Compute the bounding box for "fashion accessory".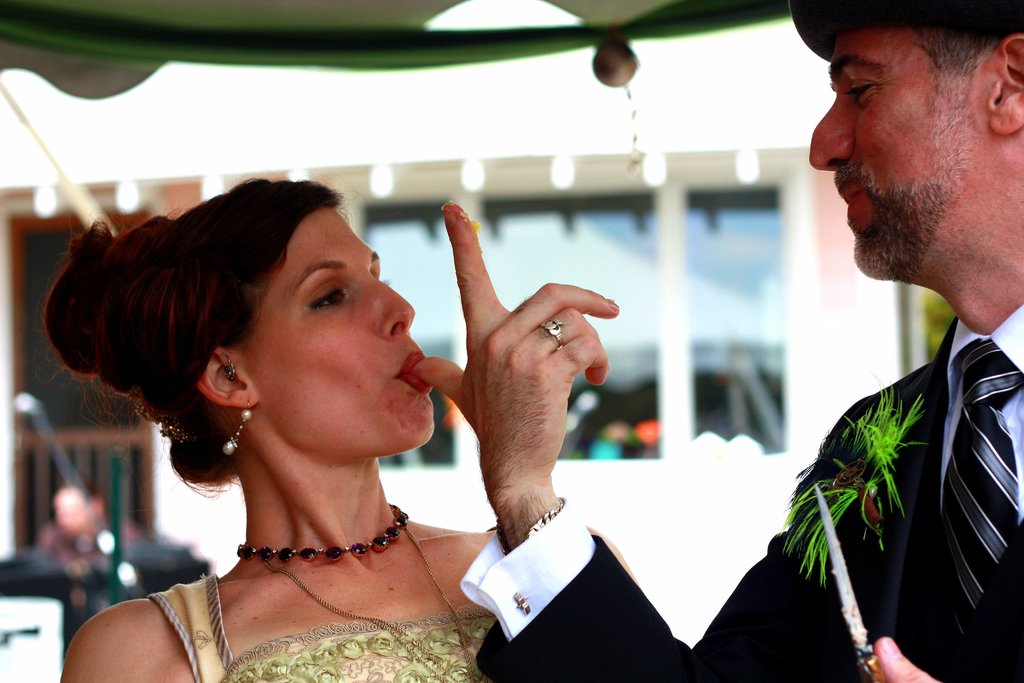
264,499,479,682.
